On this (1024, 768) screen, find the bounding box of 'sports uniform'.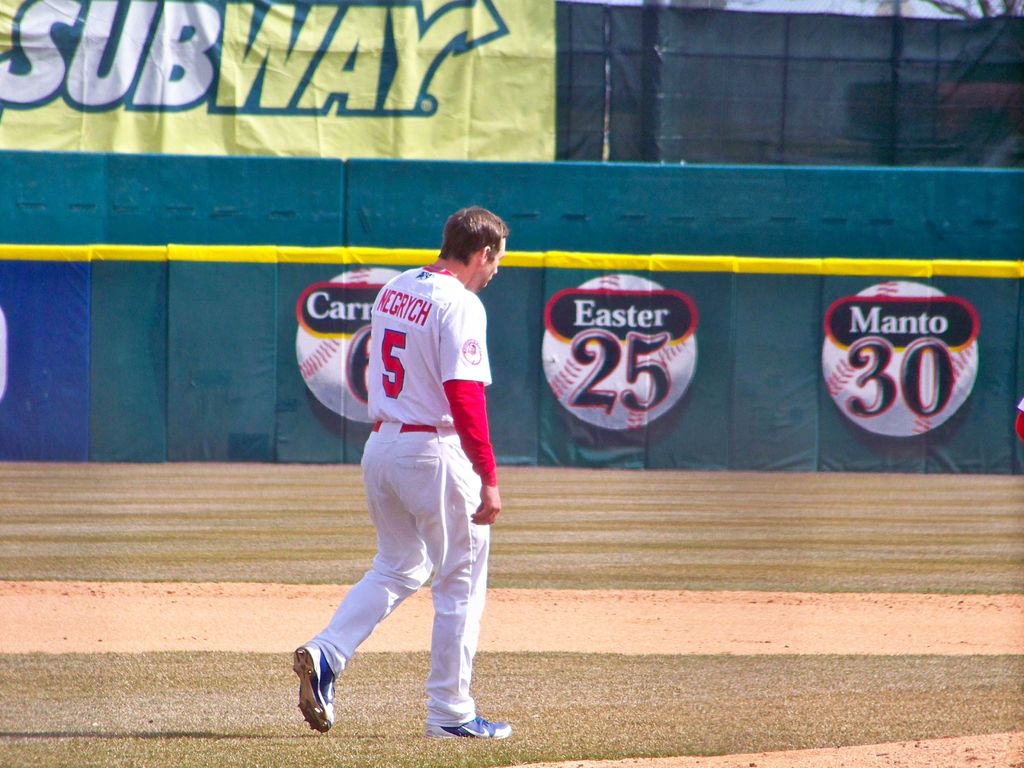
Bounding box: bbox=[275, 205, 524, 749].
